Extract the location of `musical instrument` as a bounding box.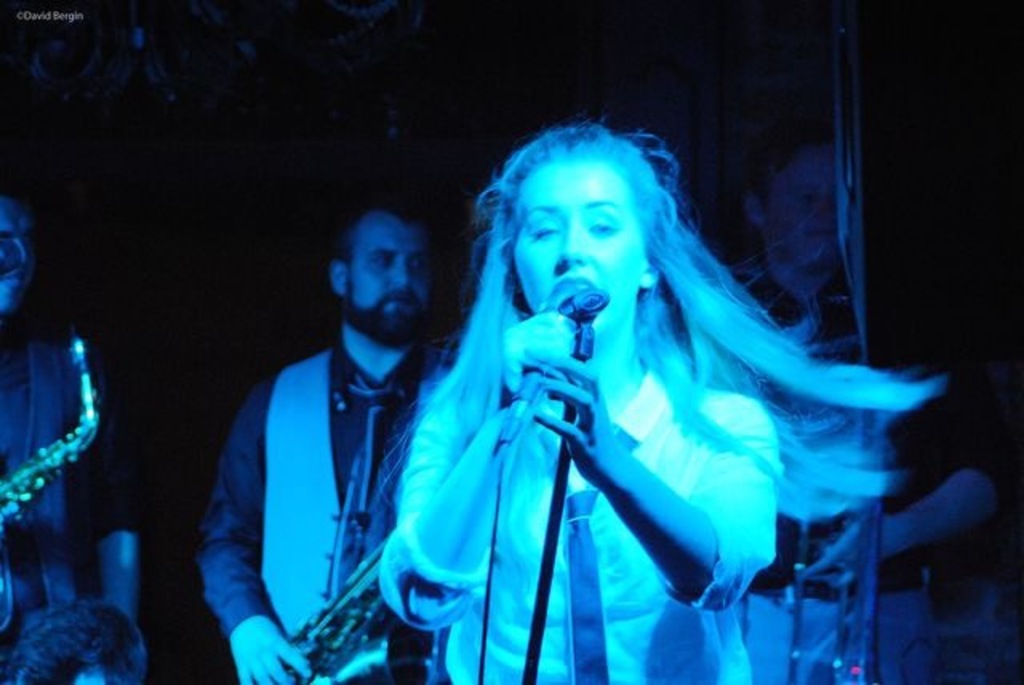
0, 325, 110, 536.
